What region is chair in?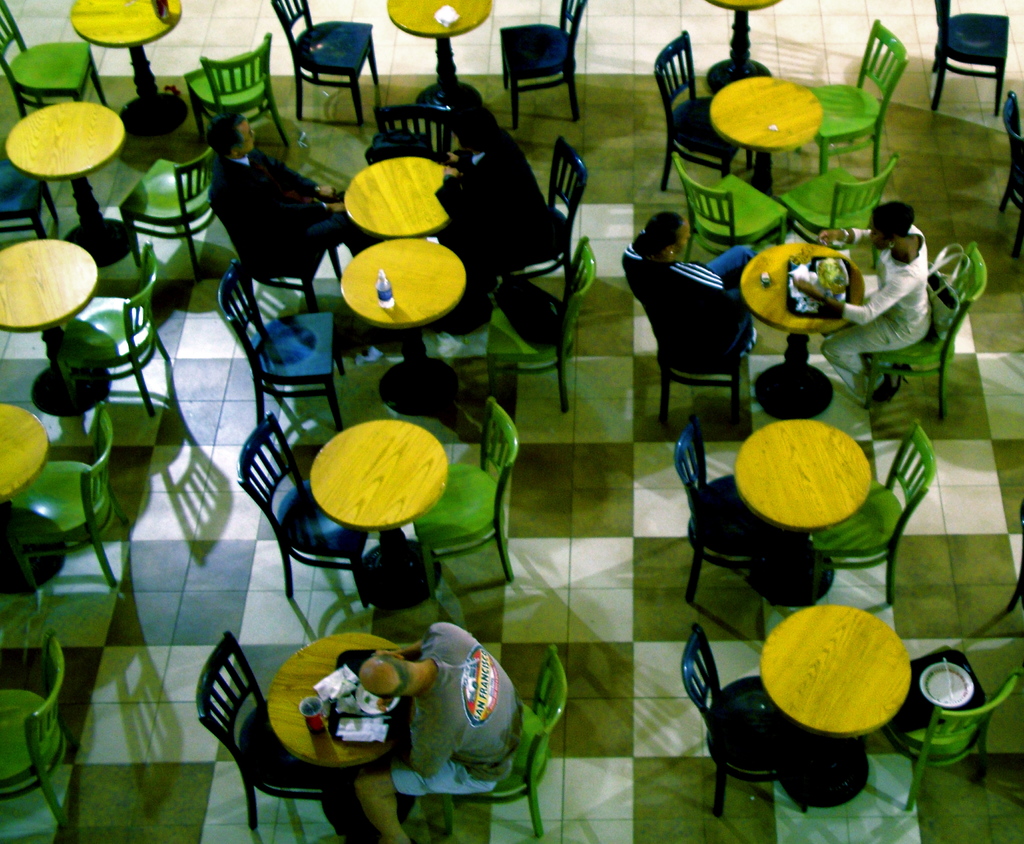
[x1=652, y1=25, x2=758, y2=199].
